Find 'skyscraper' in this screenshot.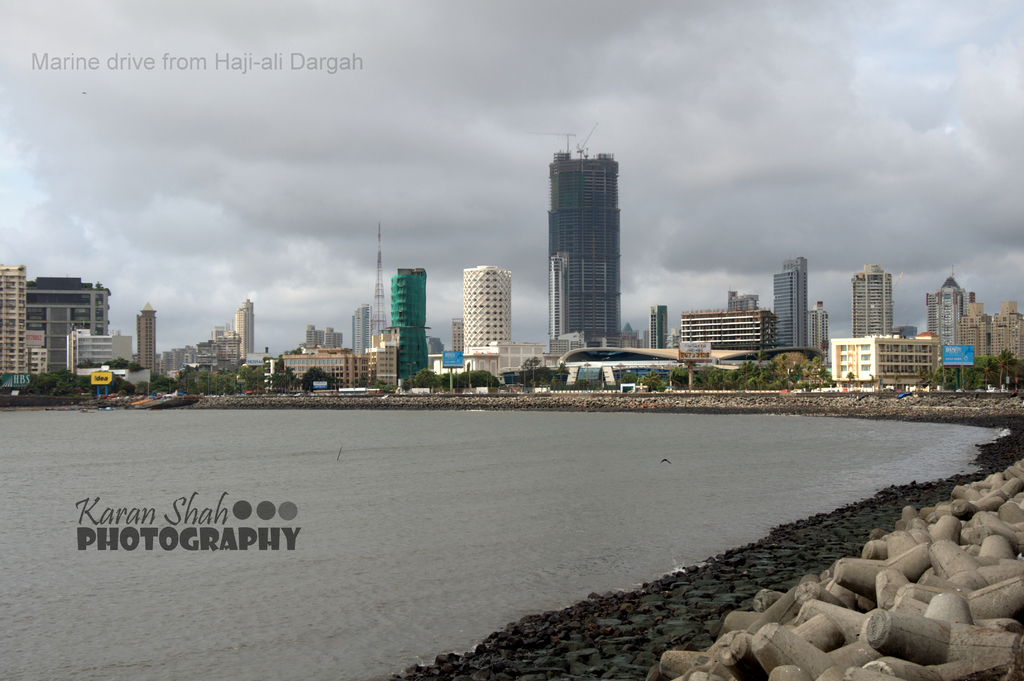
The bounding box for 'skyscraper' is detection(388, 262, 433, 388).
